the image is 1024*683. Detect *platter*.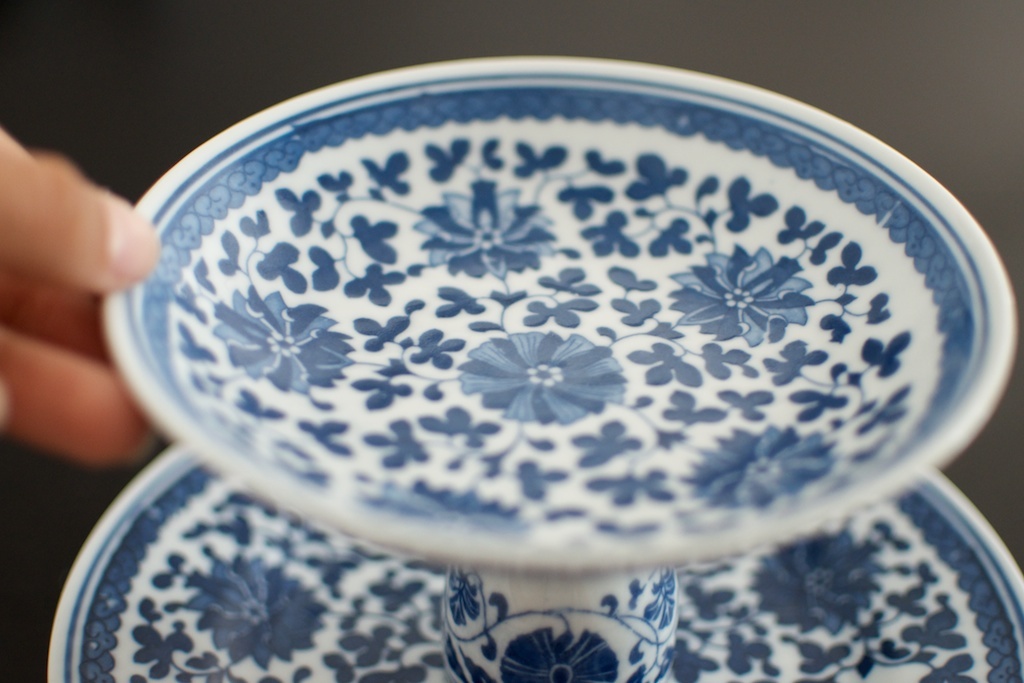
Detection: detection(99, 58, 1014, 578).
